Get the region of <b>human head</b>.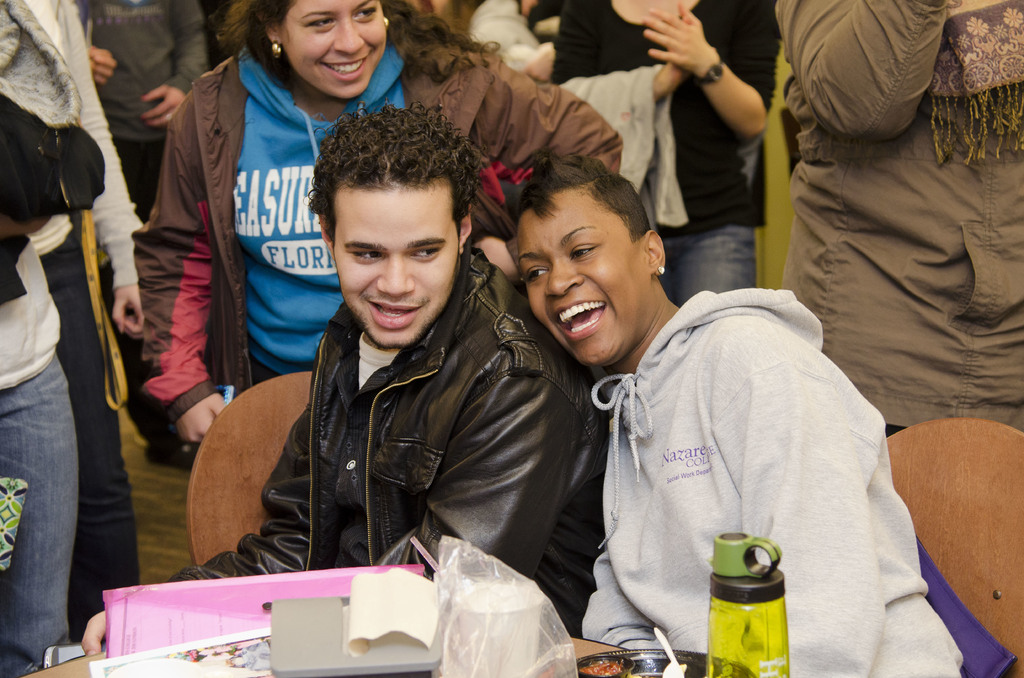
213 0 412 100.
